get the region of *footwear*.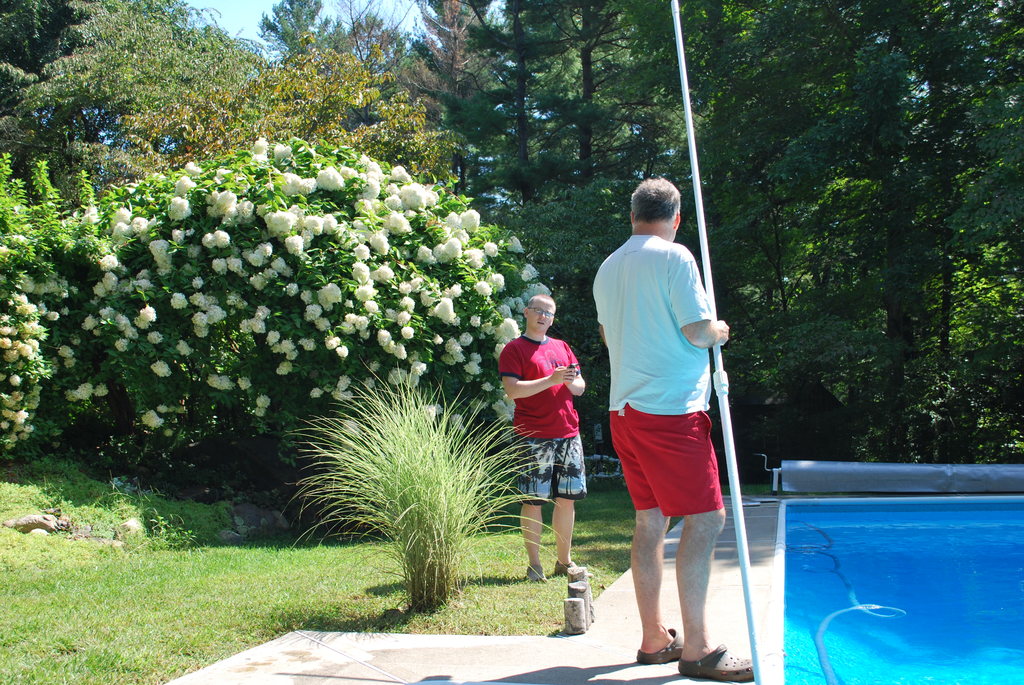
[left=554, top=562, right=573, bottom=574].
